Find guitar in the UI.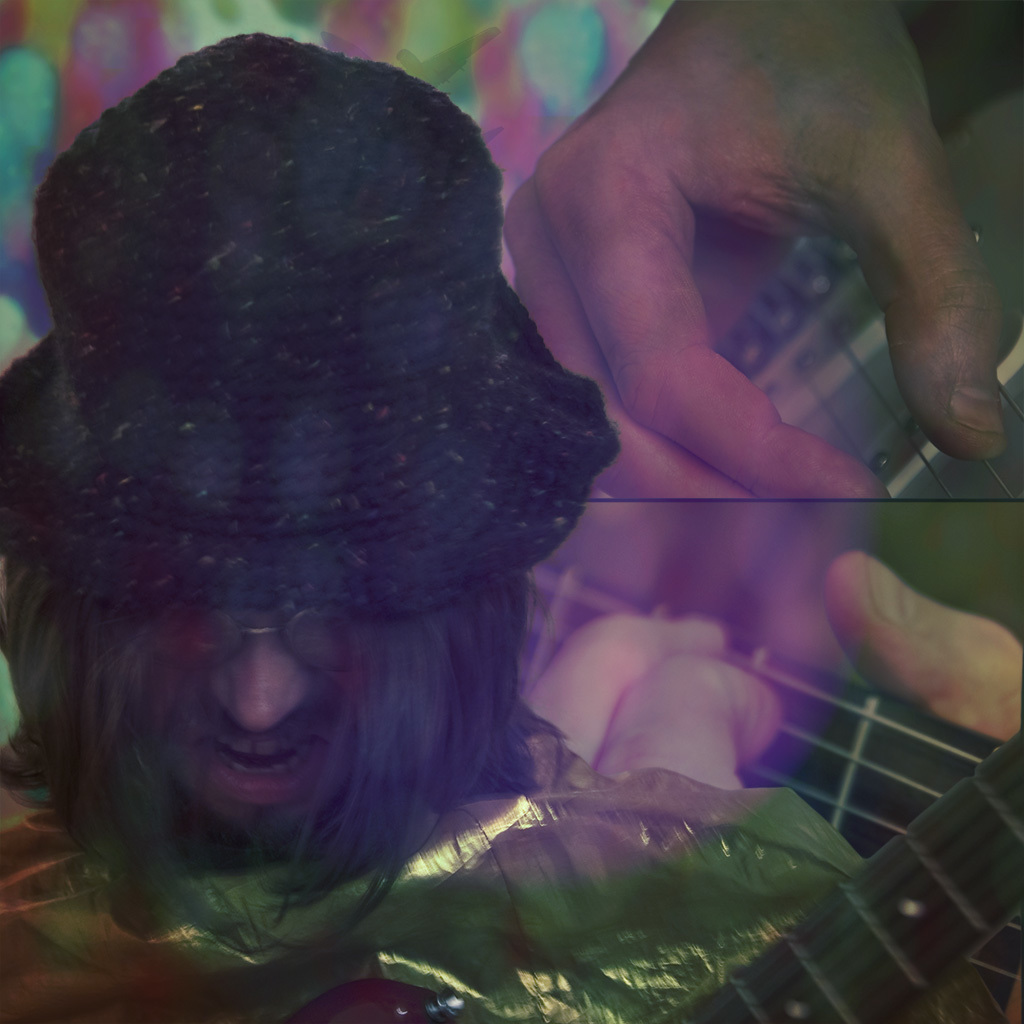
UI element at l=684, t=177, r=1023, b=576.
